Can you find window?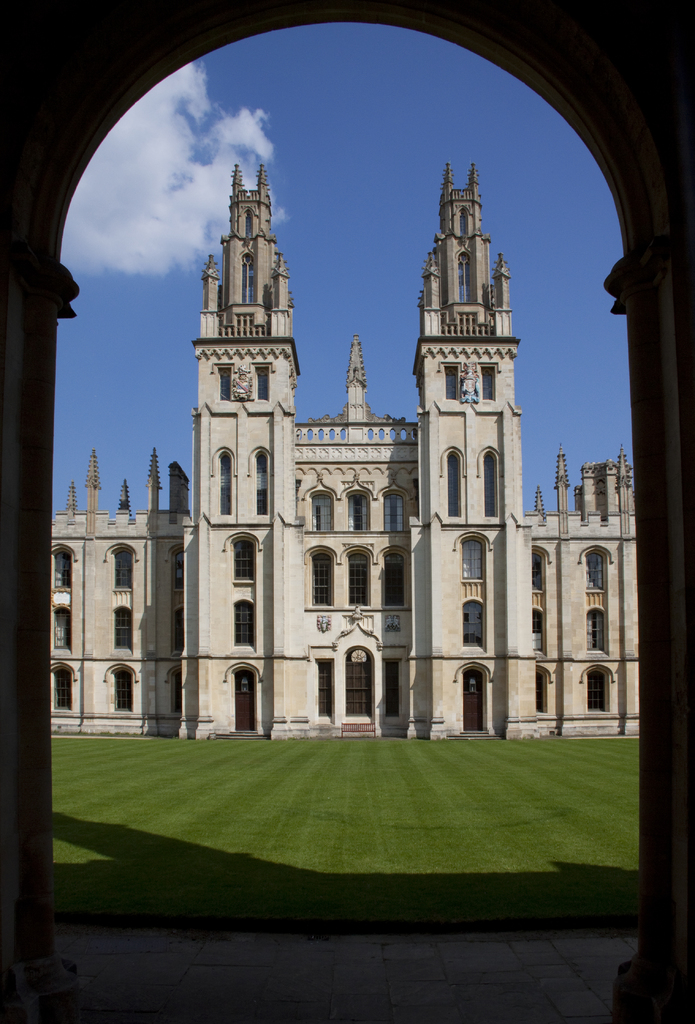
Yes, bounding box: (462, 535, 488, 577).
